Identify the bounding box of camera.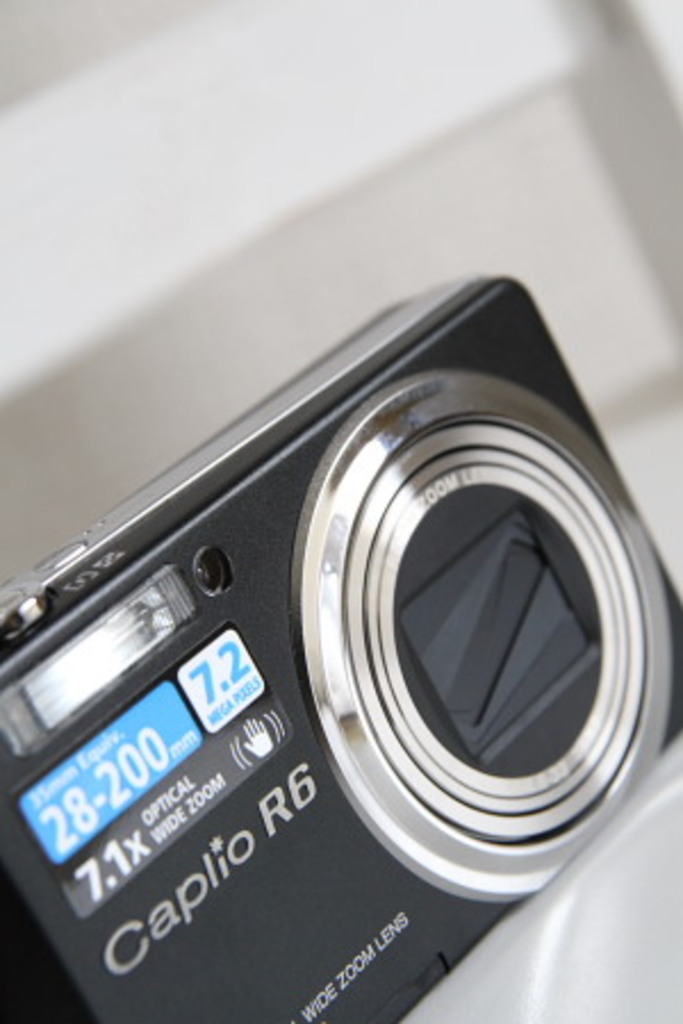
<bbox>0, 196, 682, 1023</bbox>.
